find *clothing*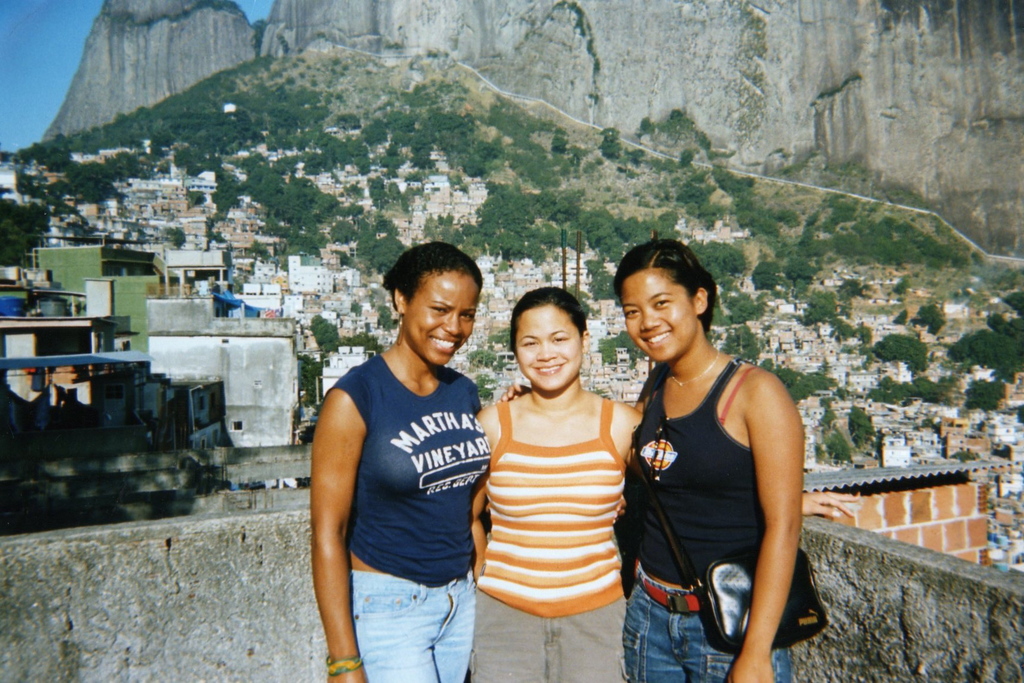
region(636, 356, 755, 593)
